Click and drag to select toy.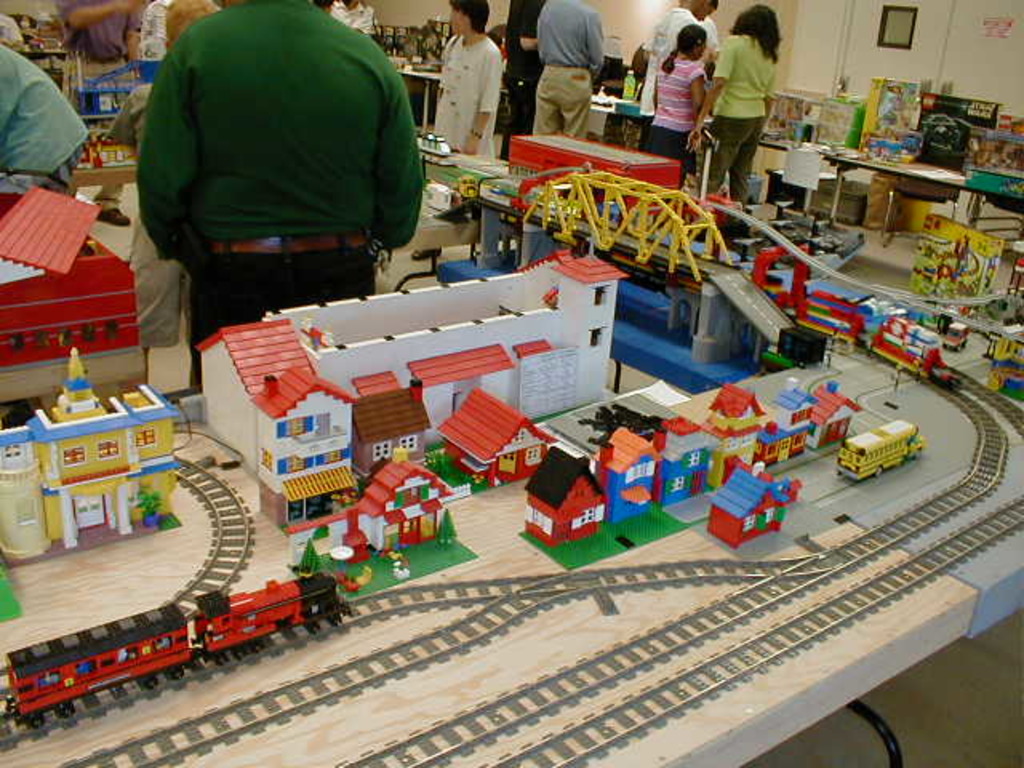
Selection: detection(771, 378, 813, 462).
